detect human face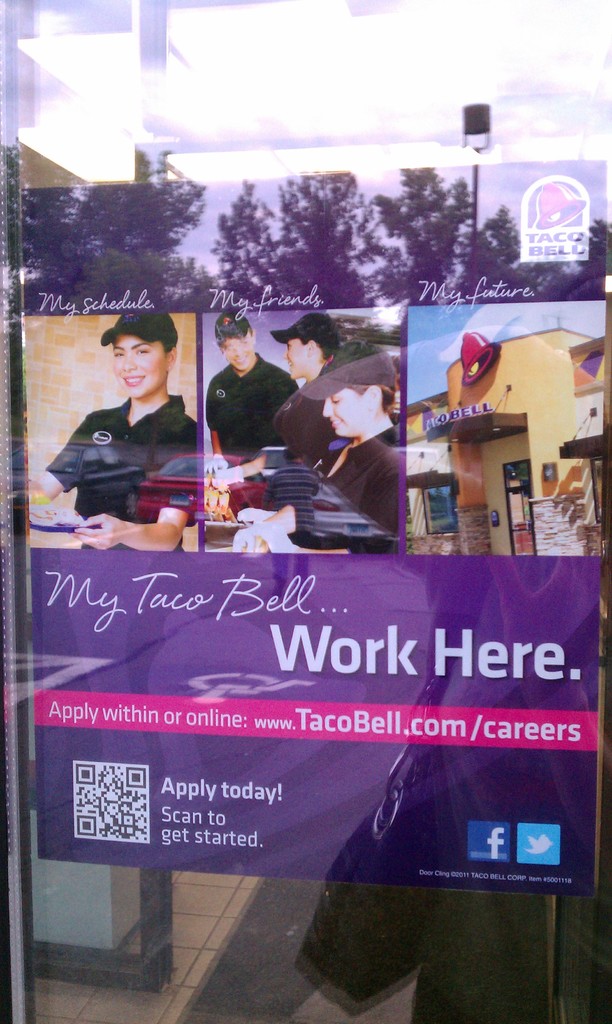
{"left": 322, "top": 386, "right": 369, "bottom": 433}
